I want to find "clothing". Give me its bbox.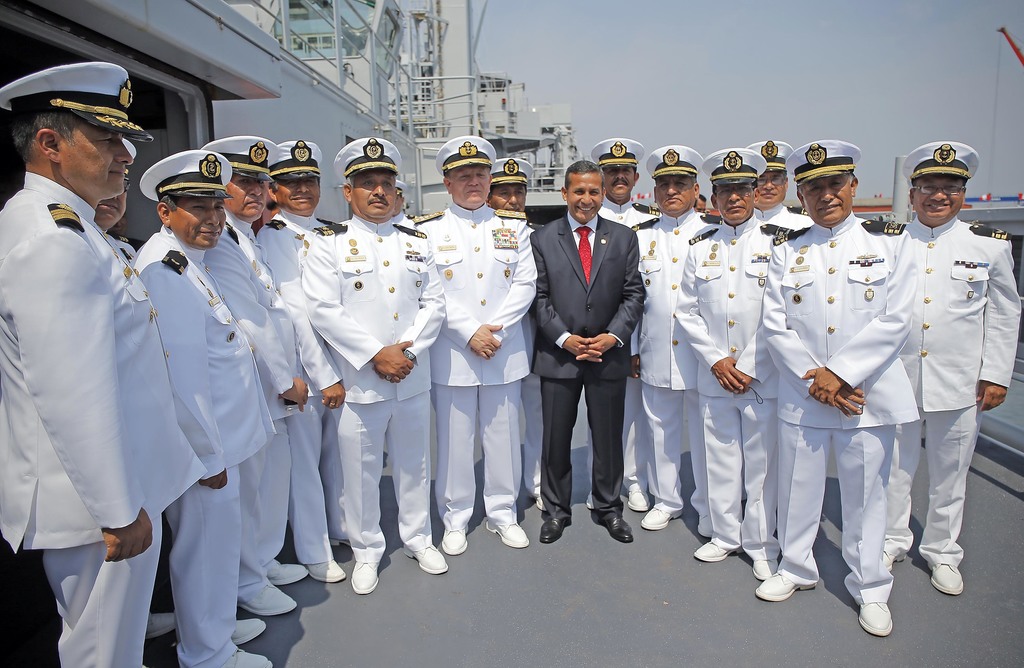
x1=131 y1=226 x2=283 y2=665.
